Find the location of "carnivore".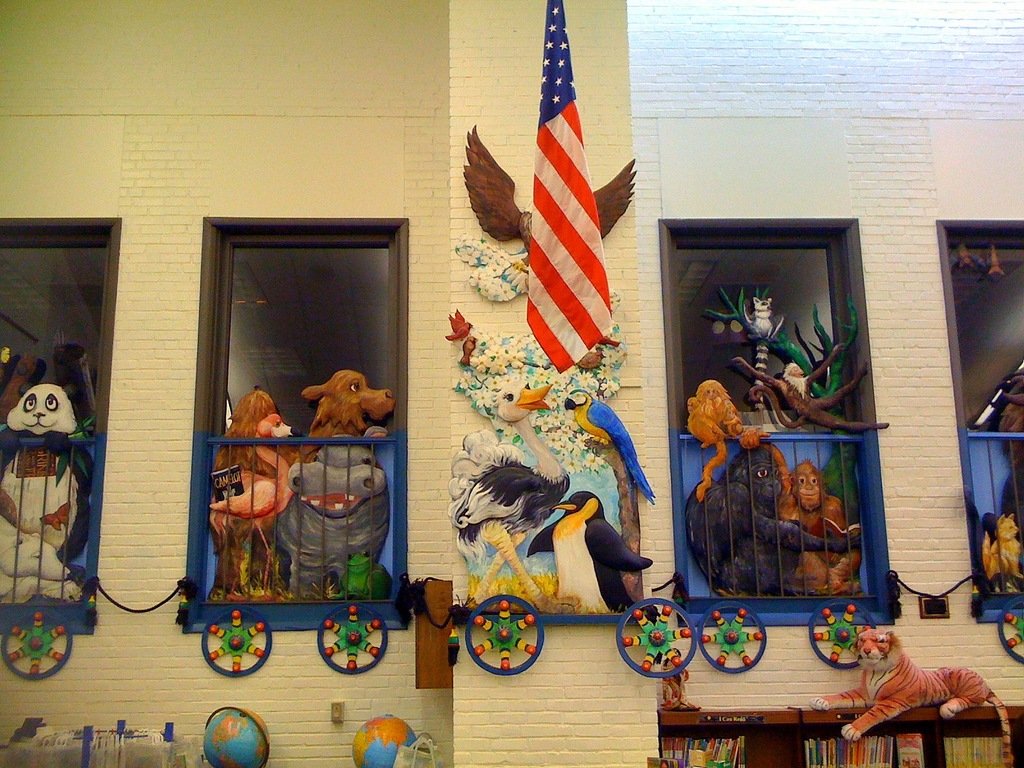
Location: [x1=0, y1=522, x2=77, y2=600].
